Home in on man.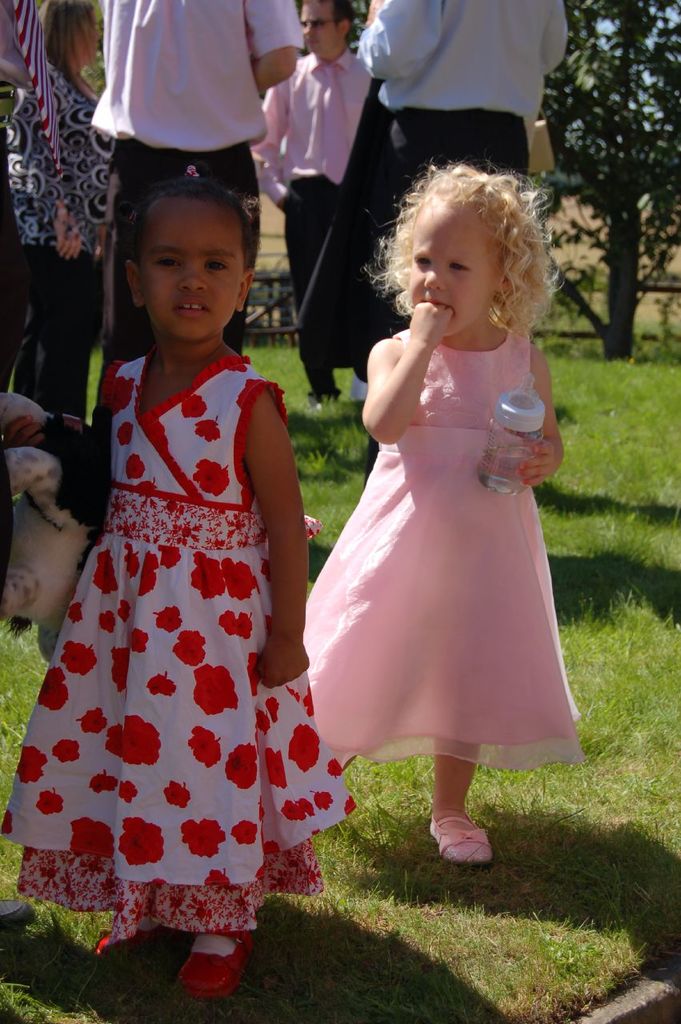
Homed in at <region>356, 0, 566, 389</region>.
